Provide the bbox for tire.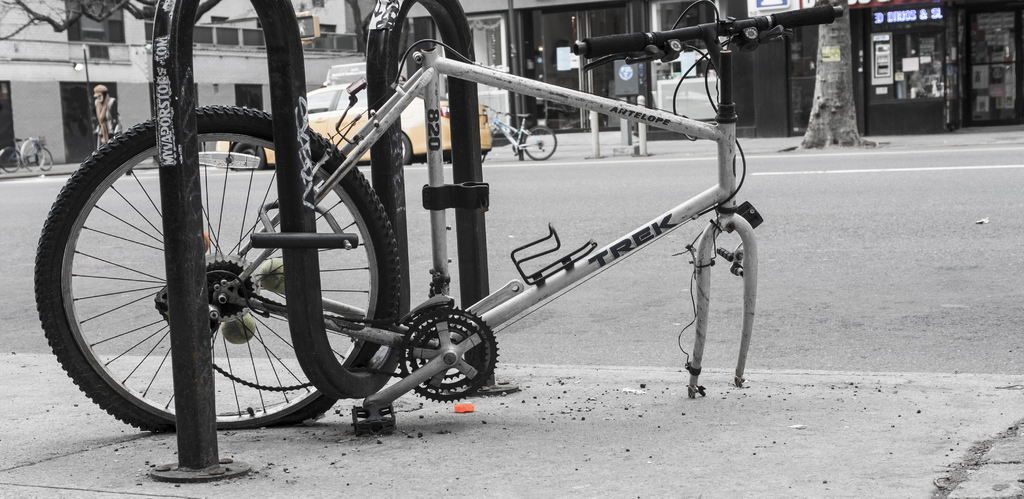
<region>530, 126, 557, 158</region>.
